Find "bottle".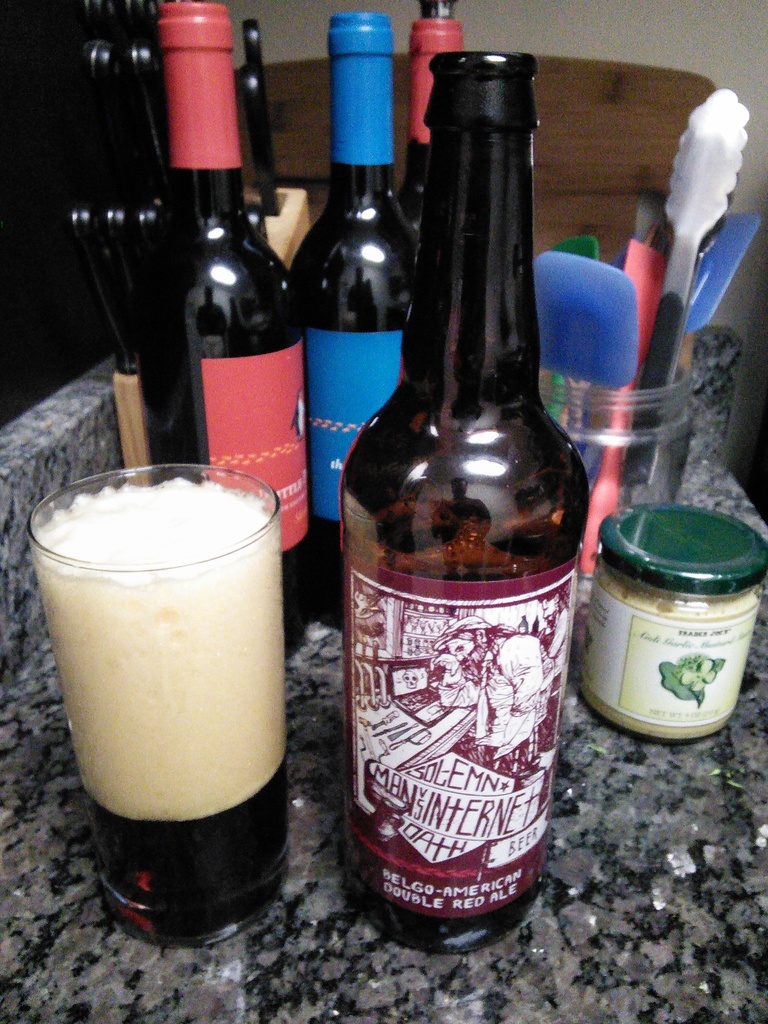
(left=395, top=0, right=467, bottom=255).
